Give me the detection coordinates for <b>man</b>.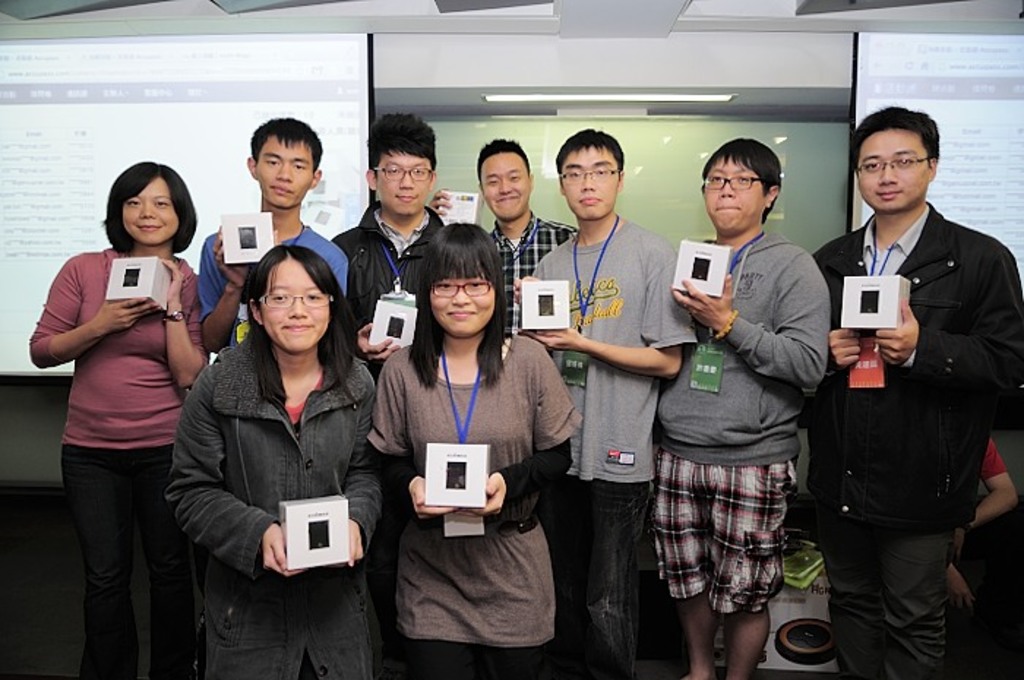
423,133,581,347.
